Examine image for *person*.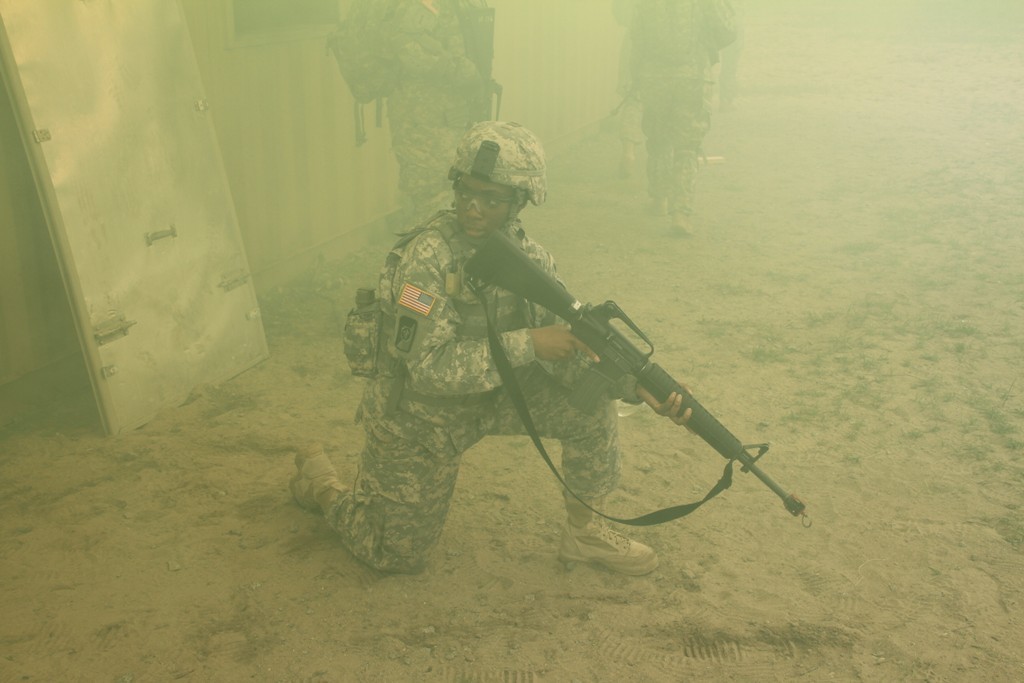
Examination result: (left=338, top=140, right=764, bottom=607).
